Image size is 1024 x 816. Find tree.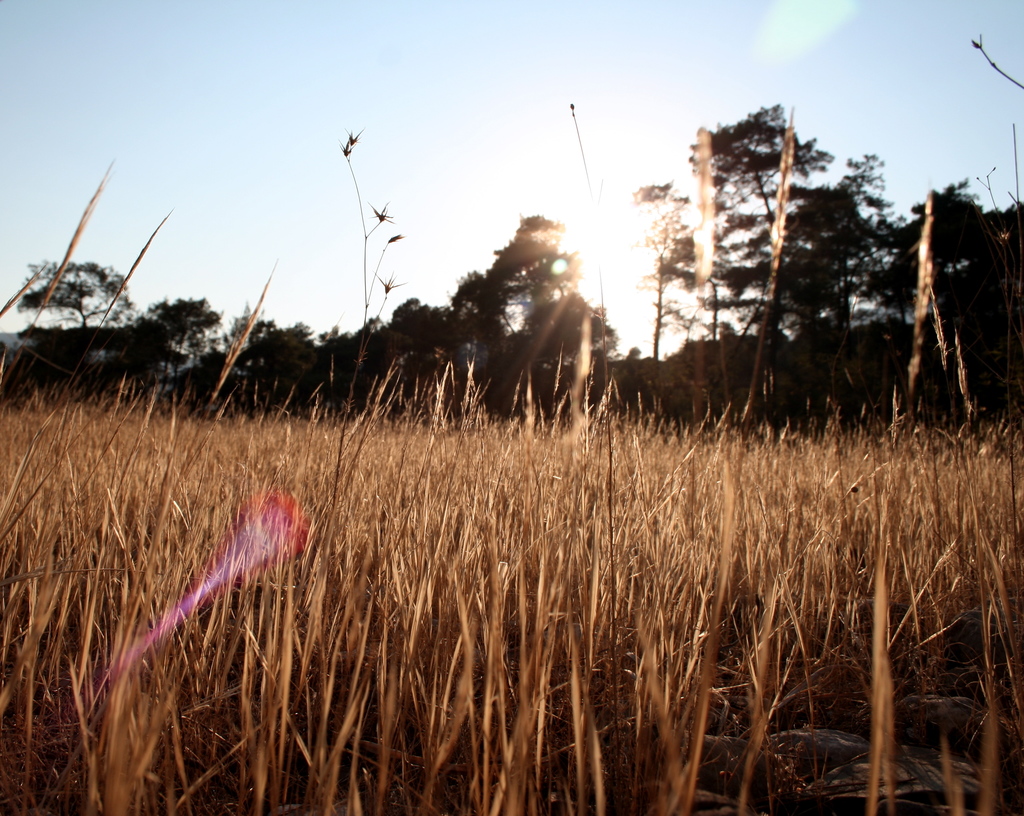
box(136, 290, 221, 372).
